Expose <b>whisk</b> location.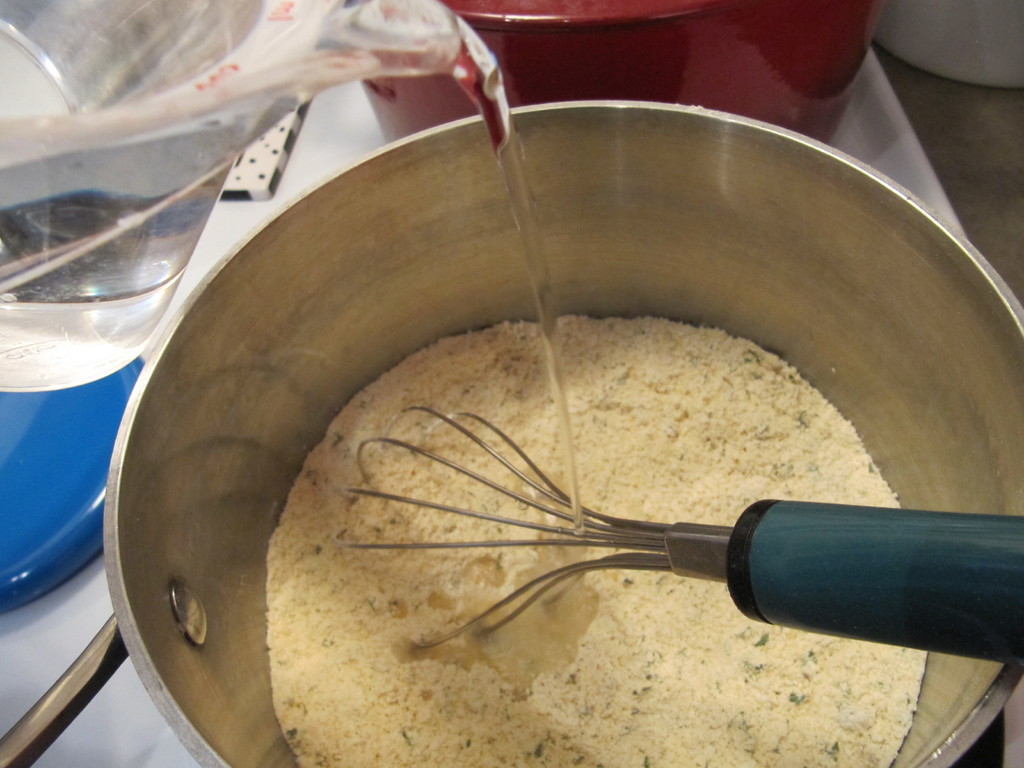
Exposed at x1=332 y1=397 x2=1023 y2=655.
